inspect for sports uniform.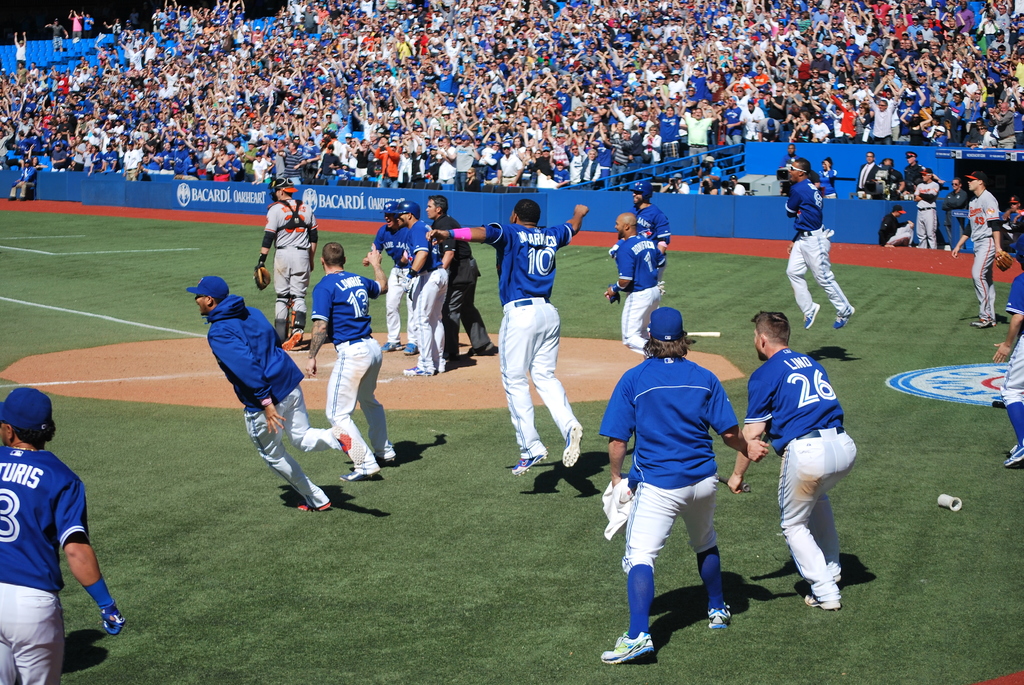
Inspection: crop(877, 207, 913, 244).
